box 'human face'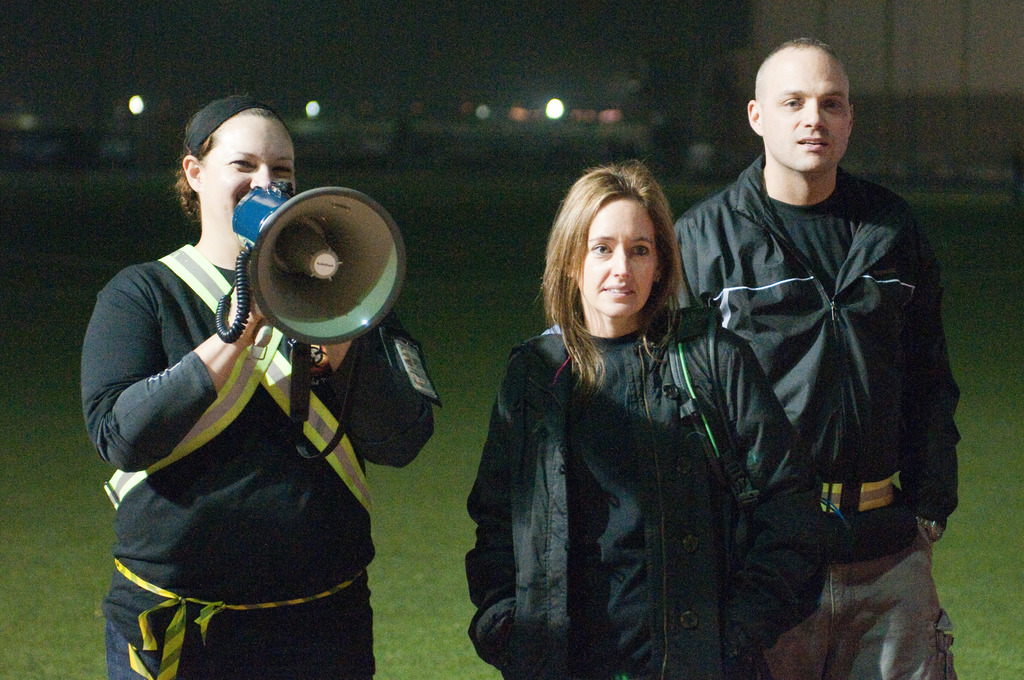
(202, 113, 292, 230)
